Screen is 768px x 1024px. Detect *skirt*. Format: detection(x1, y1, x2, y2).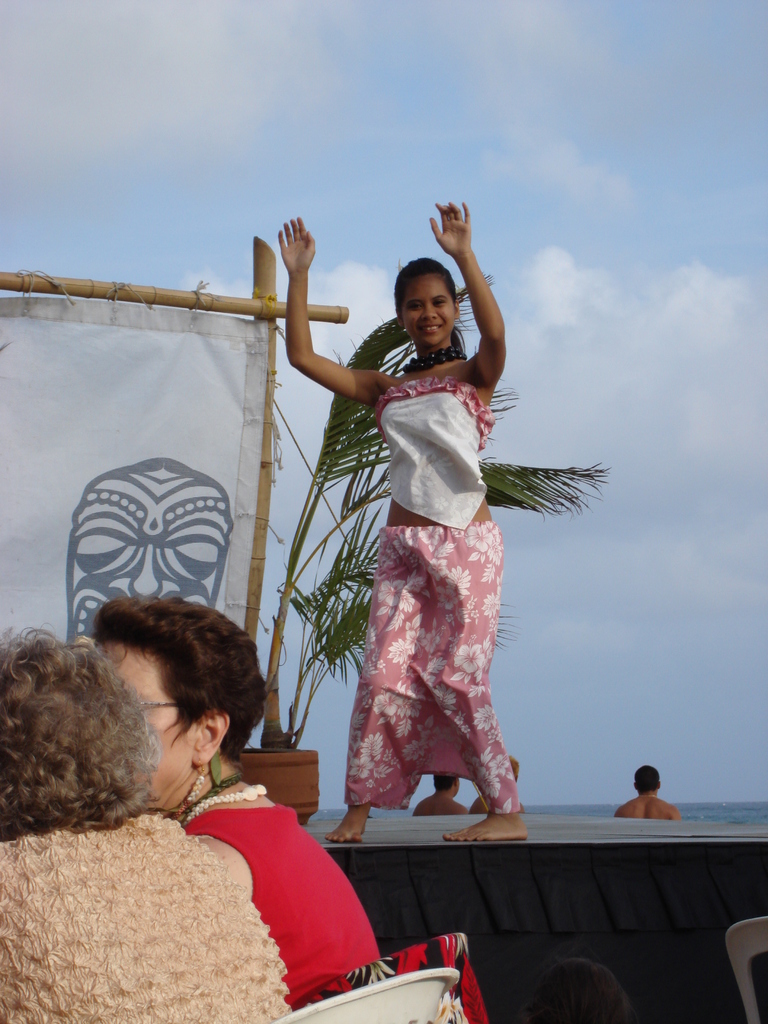
detection(338, 525, 522, 810).
